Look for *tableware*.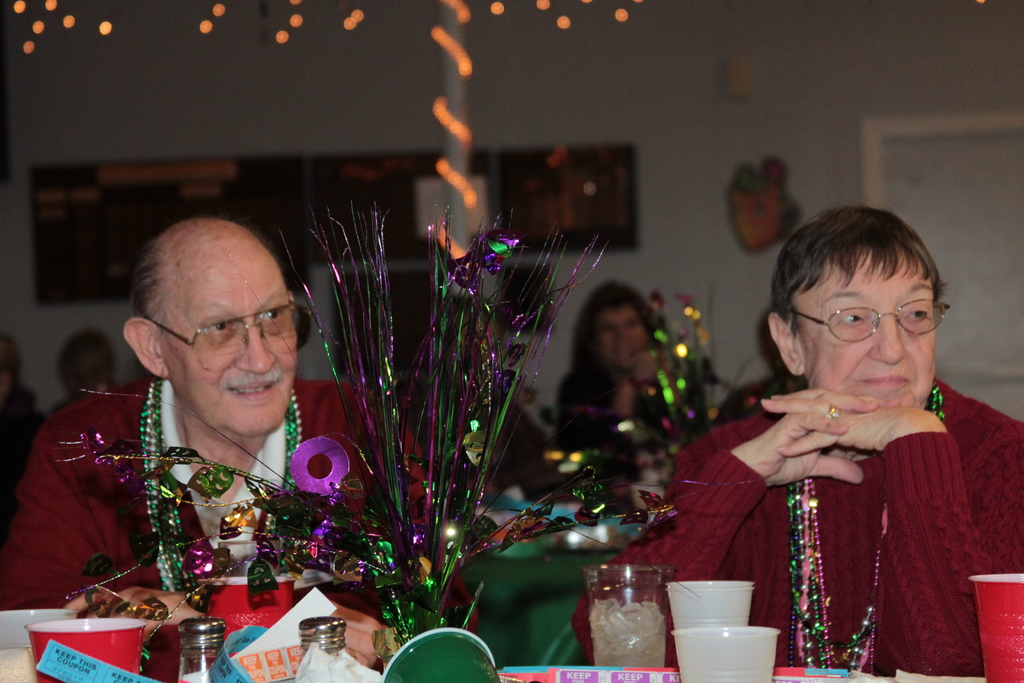
Found: bbox(968, 571, 1023, 682).
